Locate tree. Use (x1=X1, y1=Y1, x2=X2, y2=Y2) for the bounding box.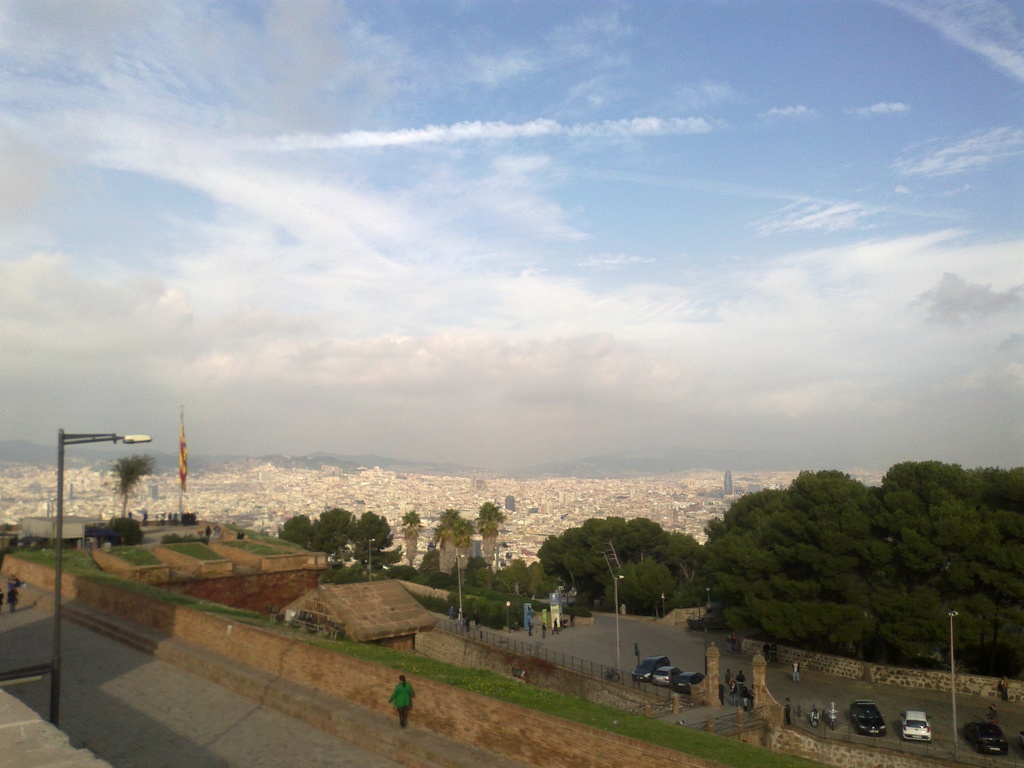
(x1=397, y1=505, x2=427, y2=562).
